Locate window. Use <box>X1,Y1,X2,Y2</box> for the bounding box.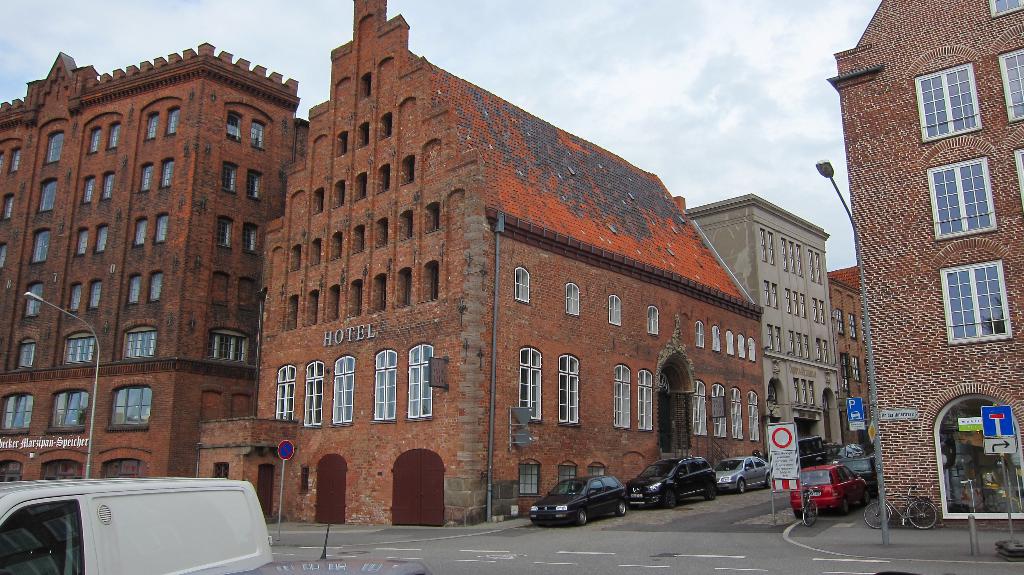
<box>354,115,374,152</box>.
